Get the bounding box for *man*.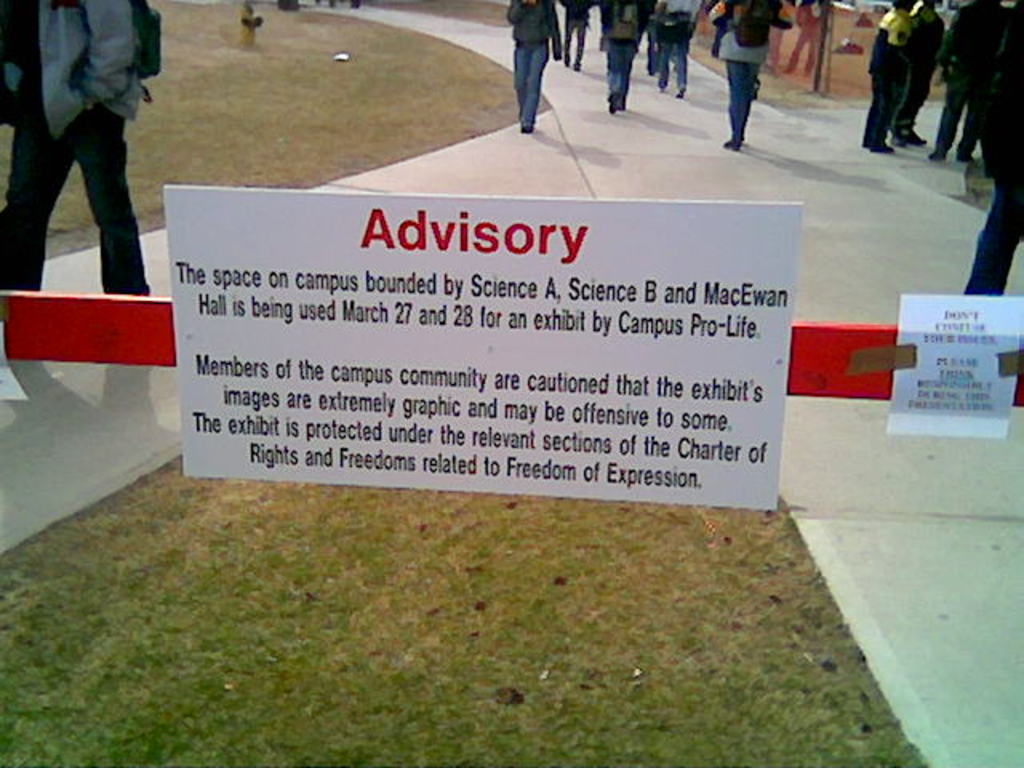
(left=504, top=0, right=566, bottom=136).
